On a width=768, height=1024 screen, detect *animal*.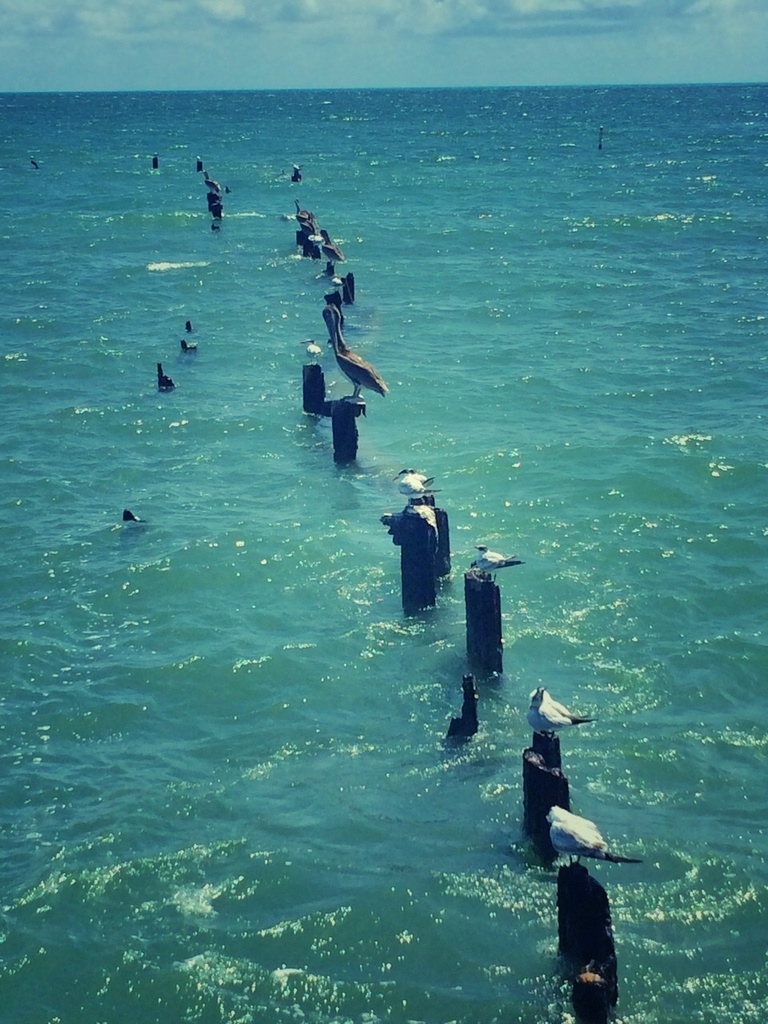
(526, 684, 598, 738).
